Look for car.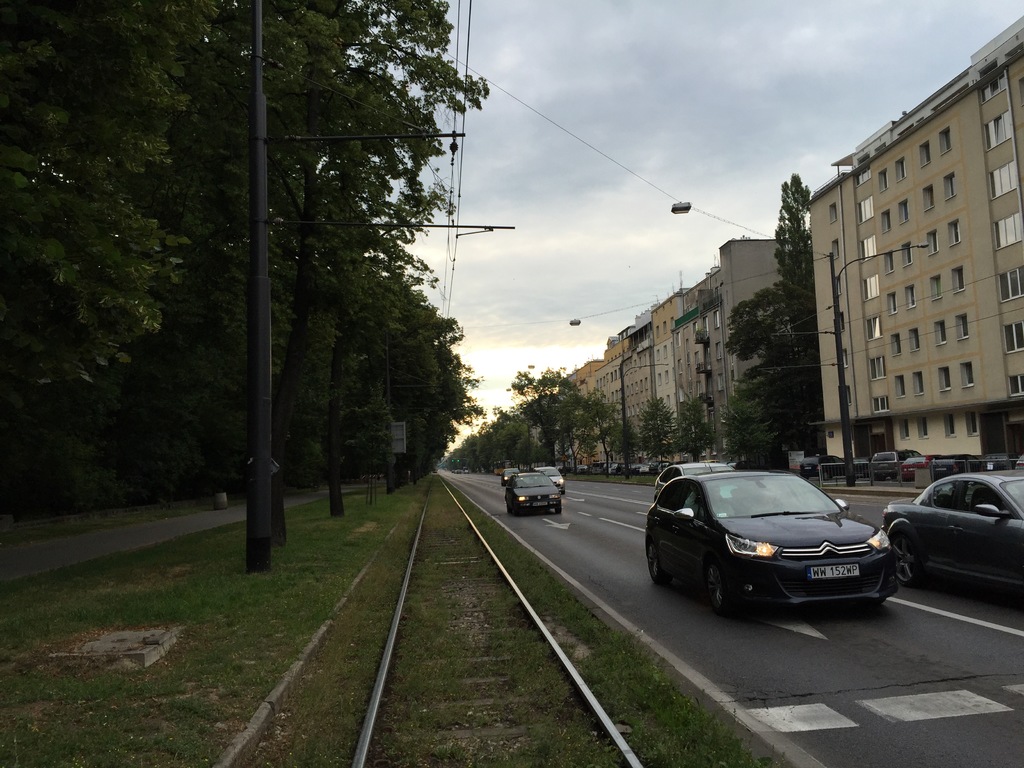
Found: (left=503, top=470, right=561, bottom=517).
